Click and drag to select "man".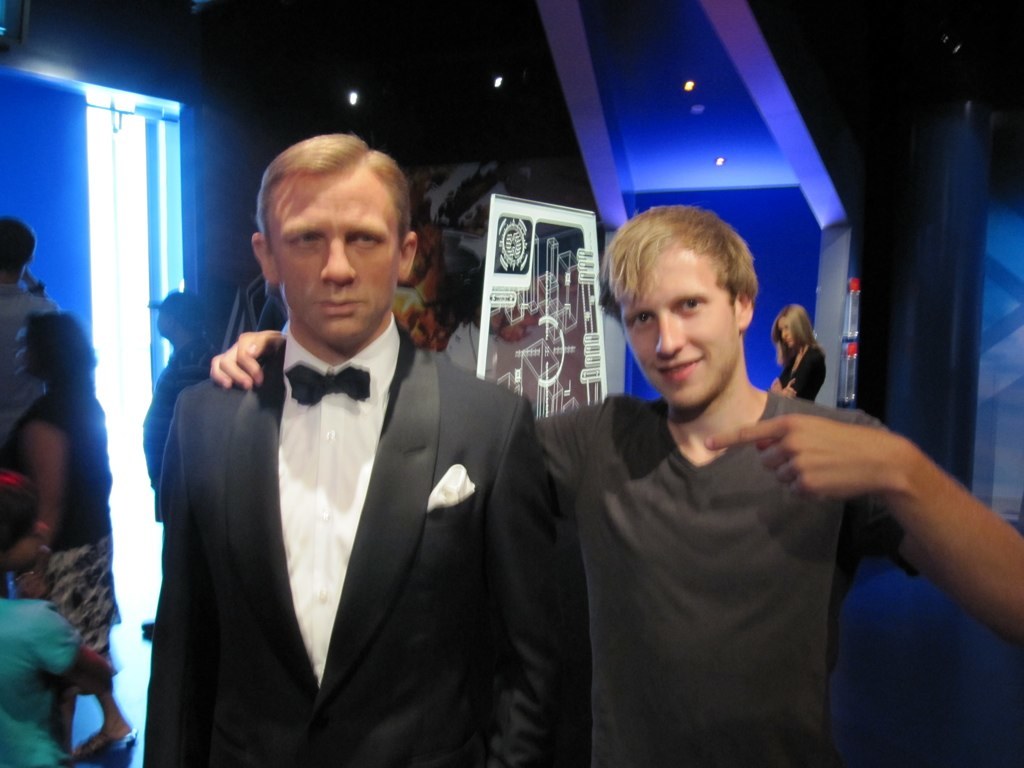
Selection: detection(0, 215, 62, 449).
